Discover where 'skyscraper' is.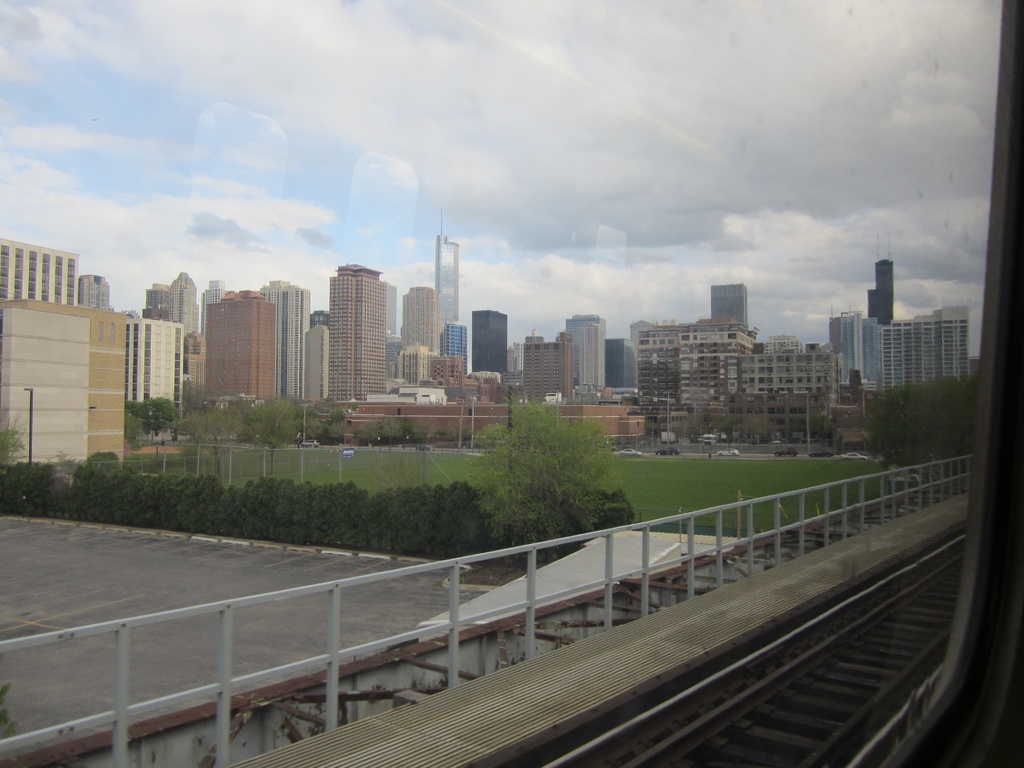
Discovered at <region>143, 281, 170, 318</region>.
